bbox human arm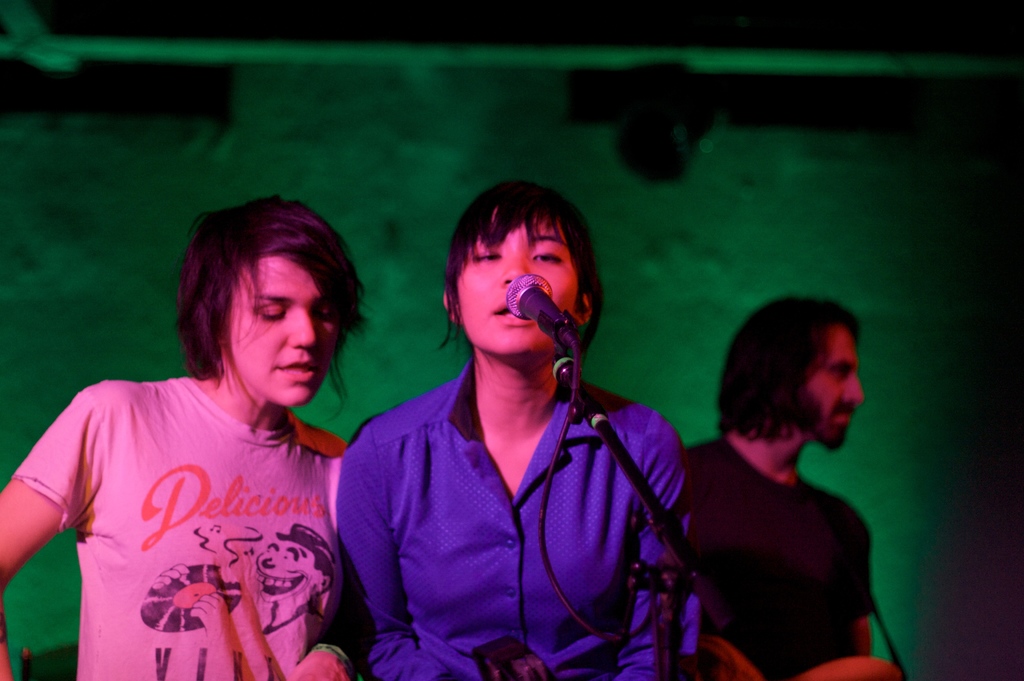
(335,408,446,680)
